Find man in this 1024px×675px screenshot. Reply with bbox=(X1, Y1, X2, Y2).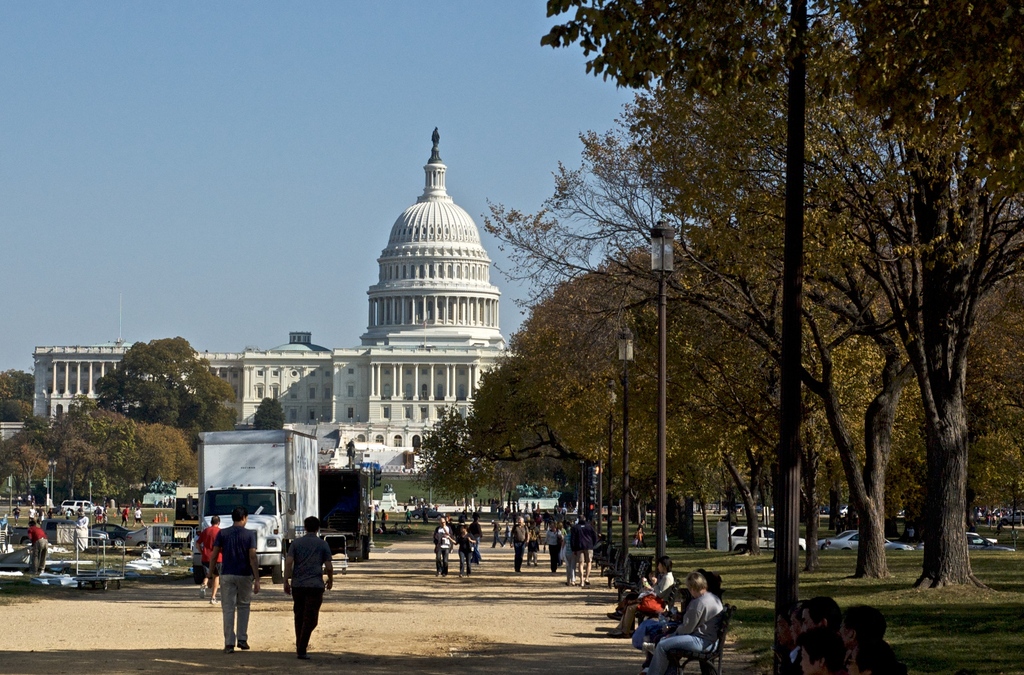
bbox=(35, 507, 44, 528).
